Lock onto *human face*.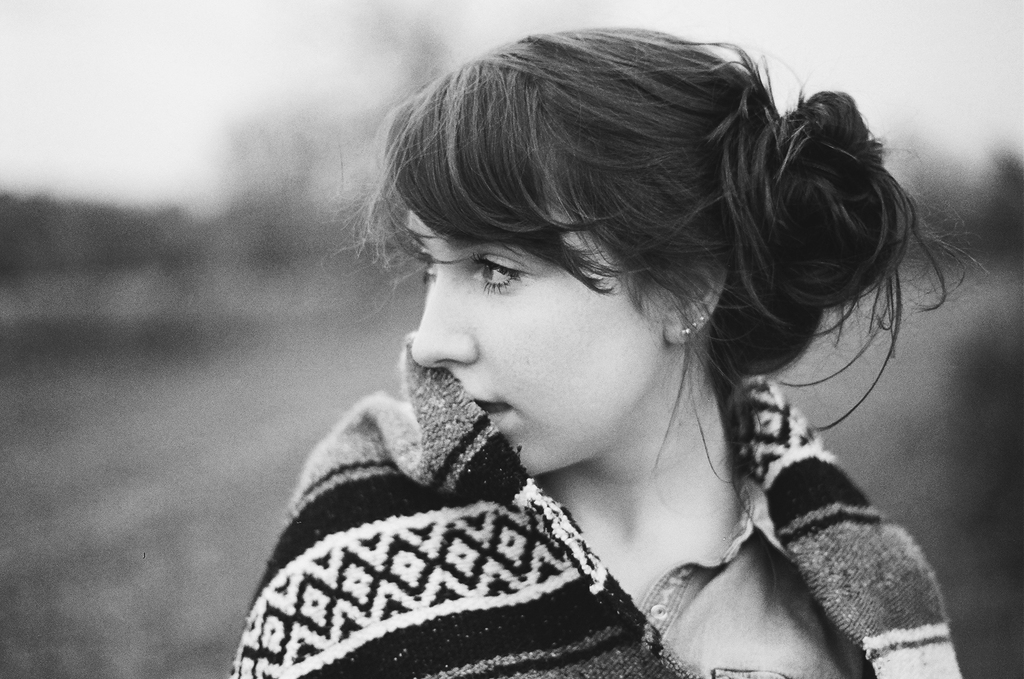
Locked: 411,207,667,476.
